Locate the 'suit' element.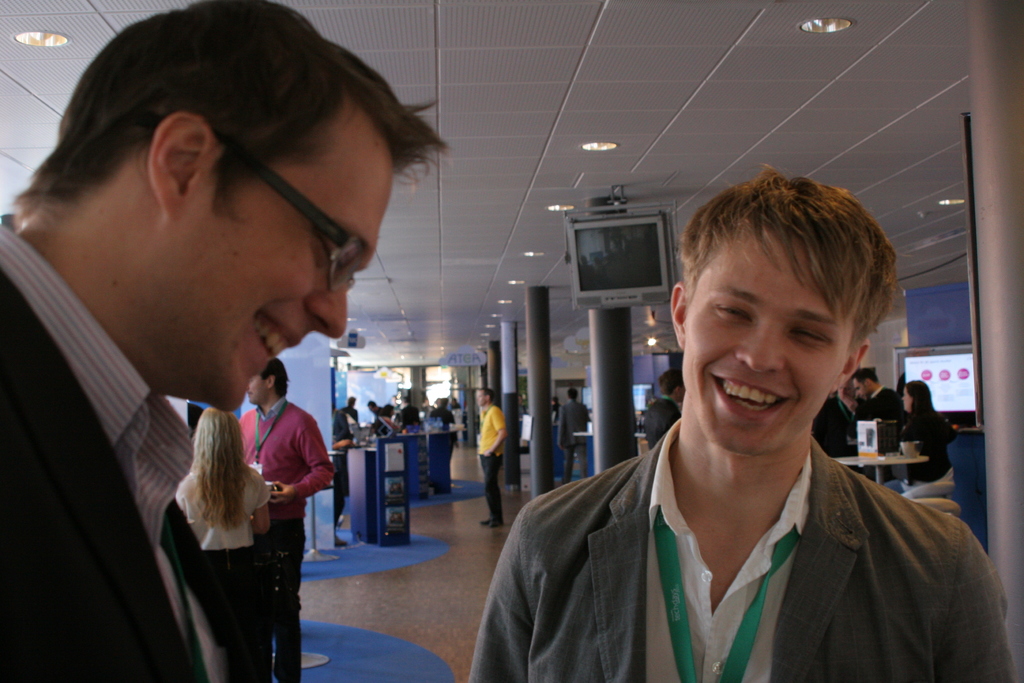
Element bbox: l=0, t=200, r=221, b=682.
